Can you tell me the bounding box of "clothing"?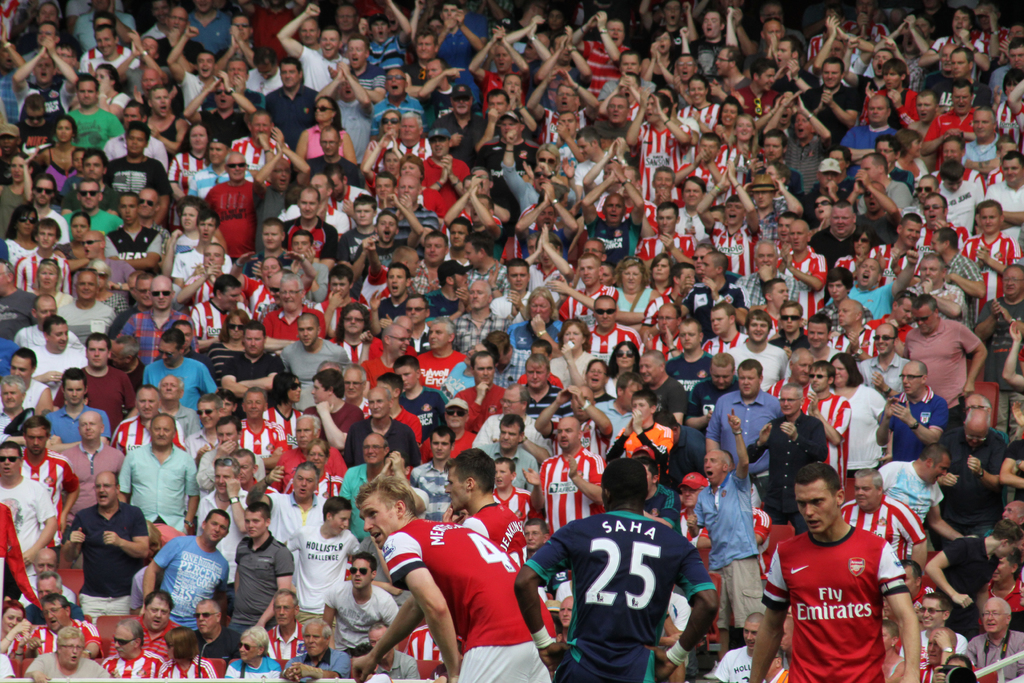
<region>56, 438, 119, 503</region>.
